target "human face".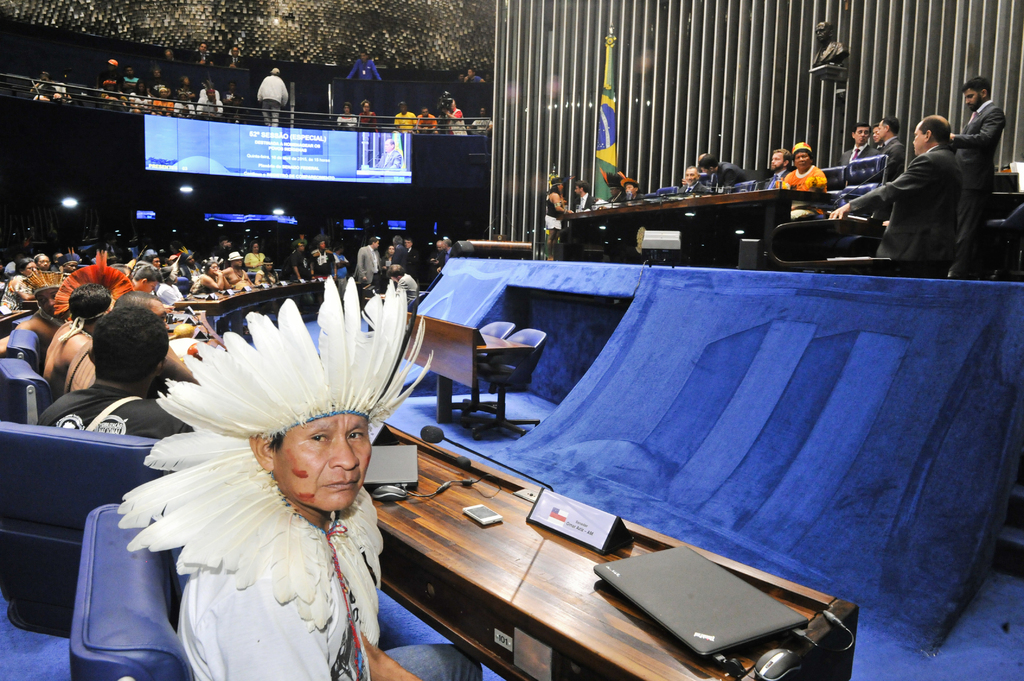
Target region: 965,89,981,111.
